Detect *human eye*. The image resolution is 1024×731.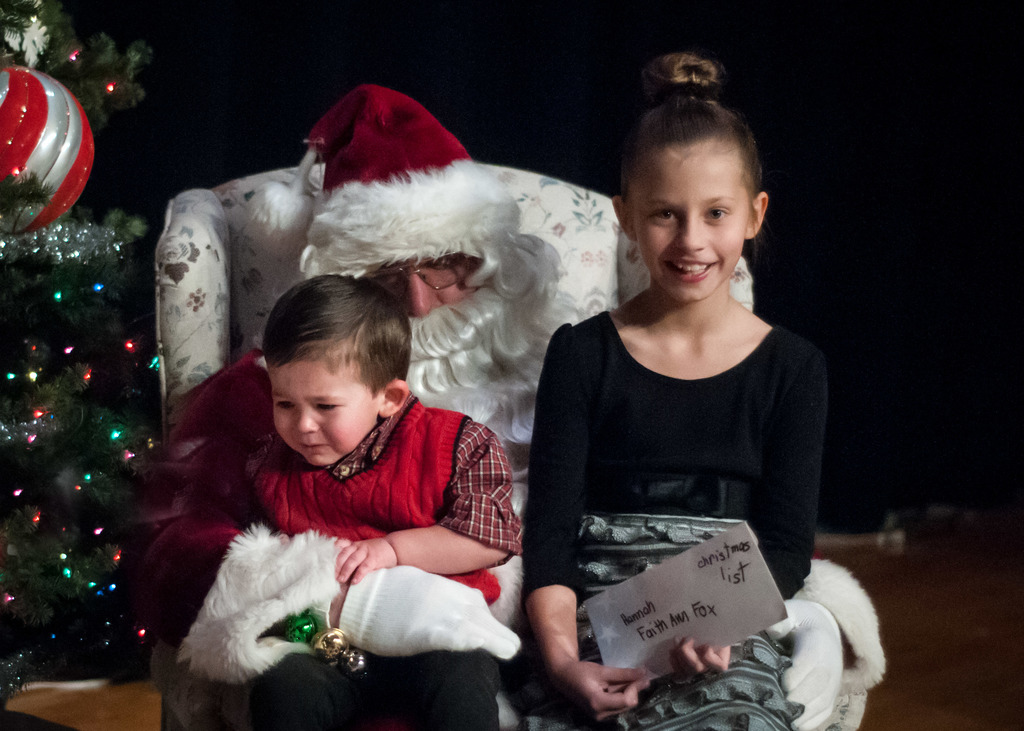
x1=700 y1=202 x2=731 y2=227.
